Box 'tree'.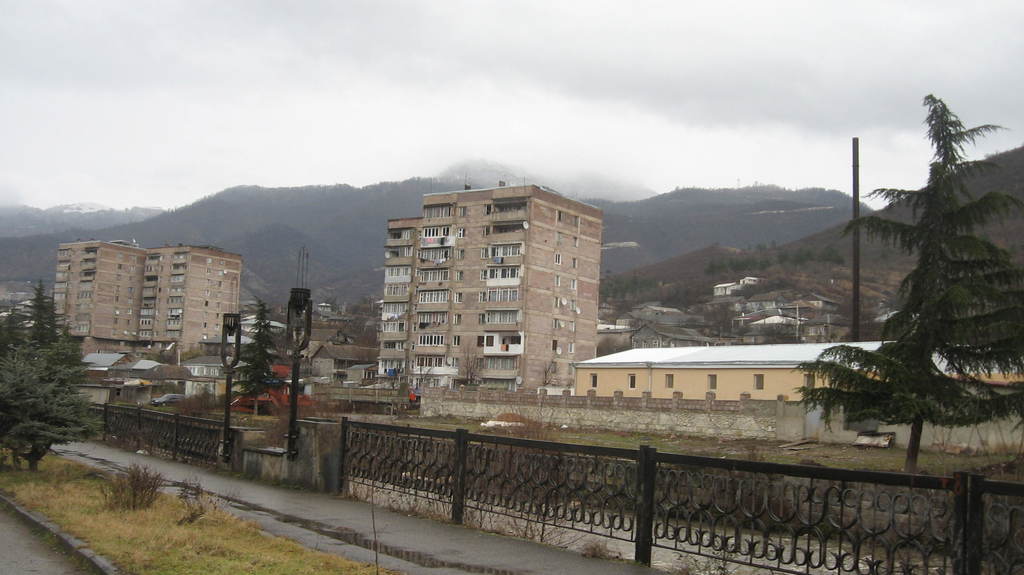
{"x1": 239, "y1": 288, "x2": 287, "y2": 417}.
